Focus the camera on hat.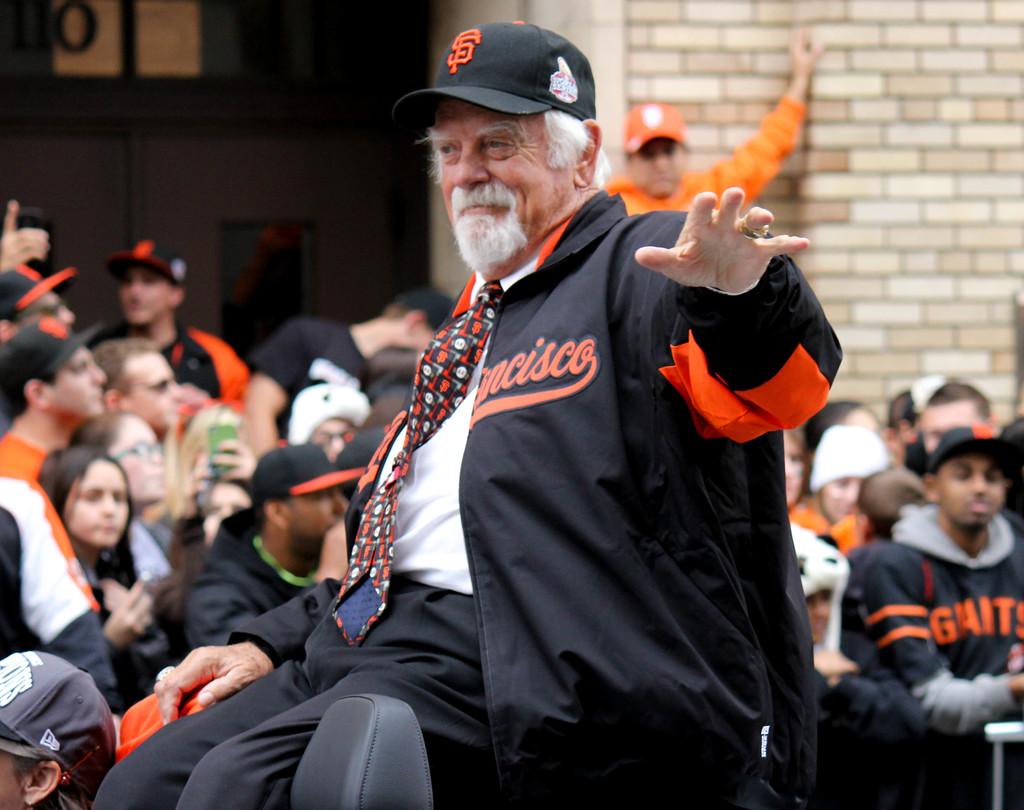
Focus region: (926,423,1015,471).
